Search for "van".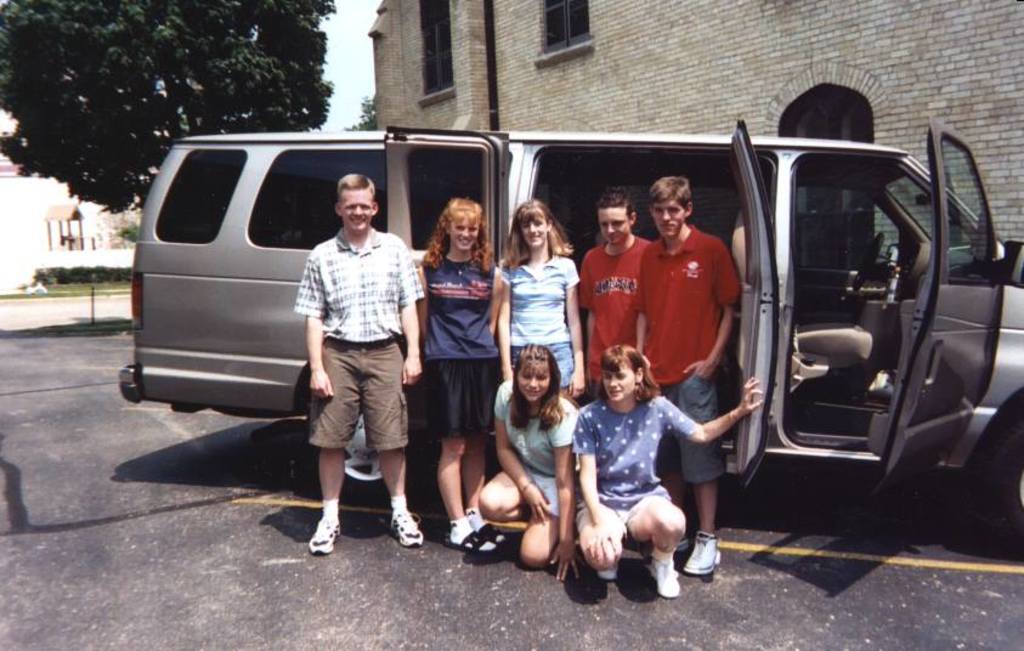
Found at 118:115:1023:550.
